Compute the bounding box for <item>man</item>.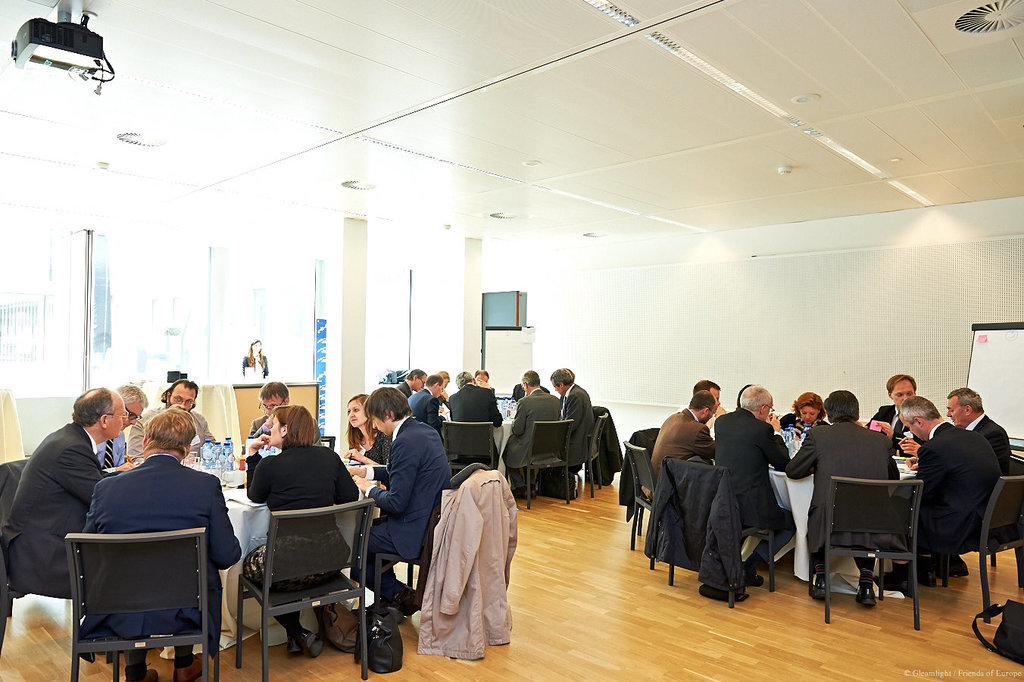
{"left": 82, "top": 404, "right": 244, "bottom": 681}.
